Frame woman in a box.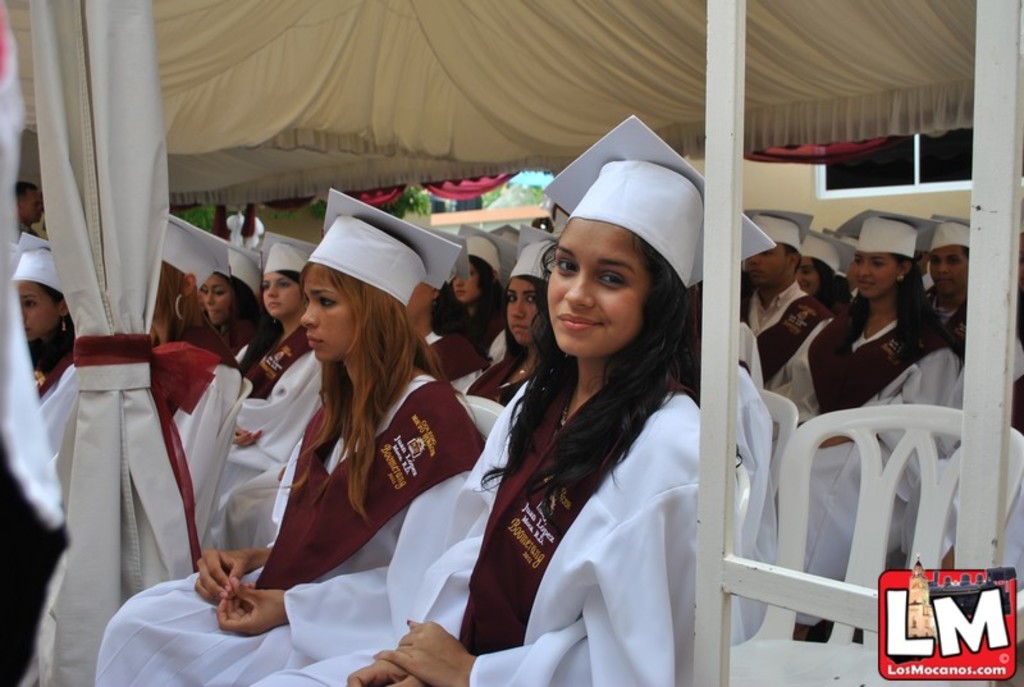
<bbox>218, 215, 330, 510</bbox>.
